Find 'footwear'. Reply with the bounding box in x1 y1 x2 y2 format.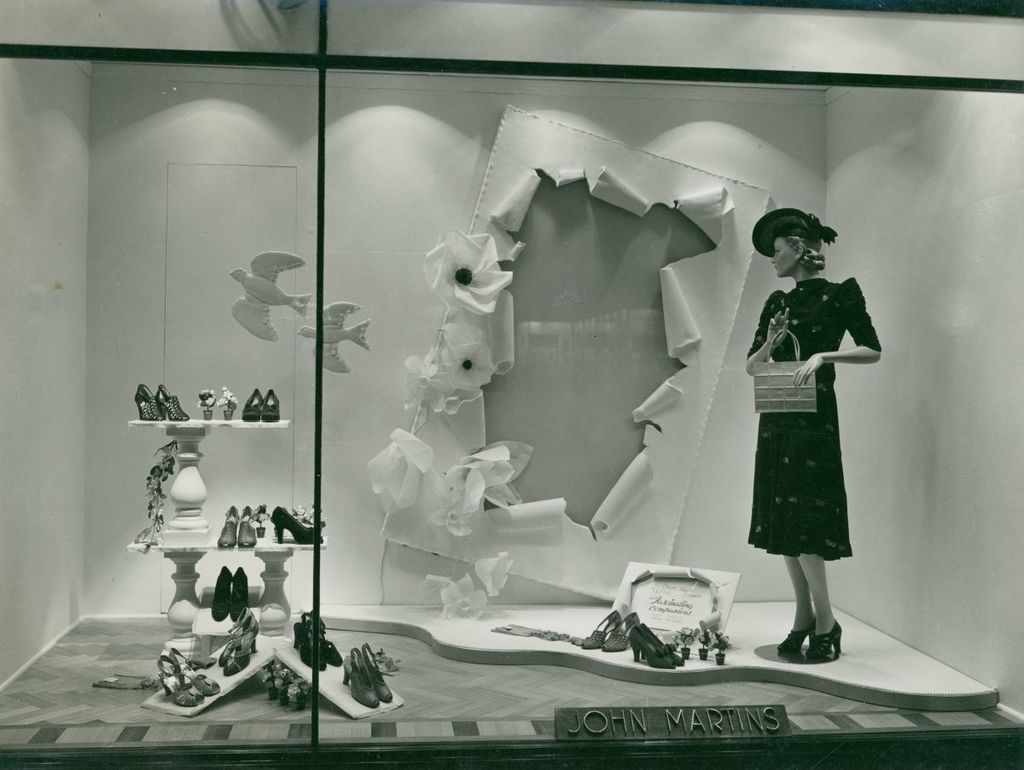
777 623 800 658.
